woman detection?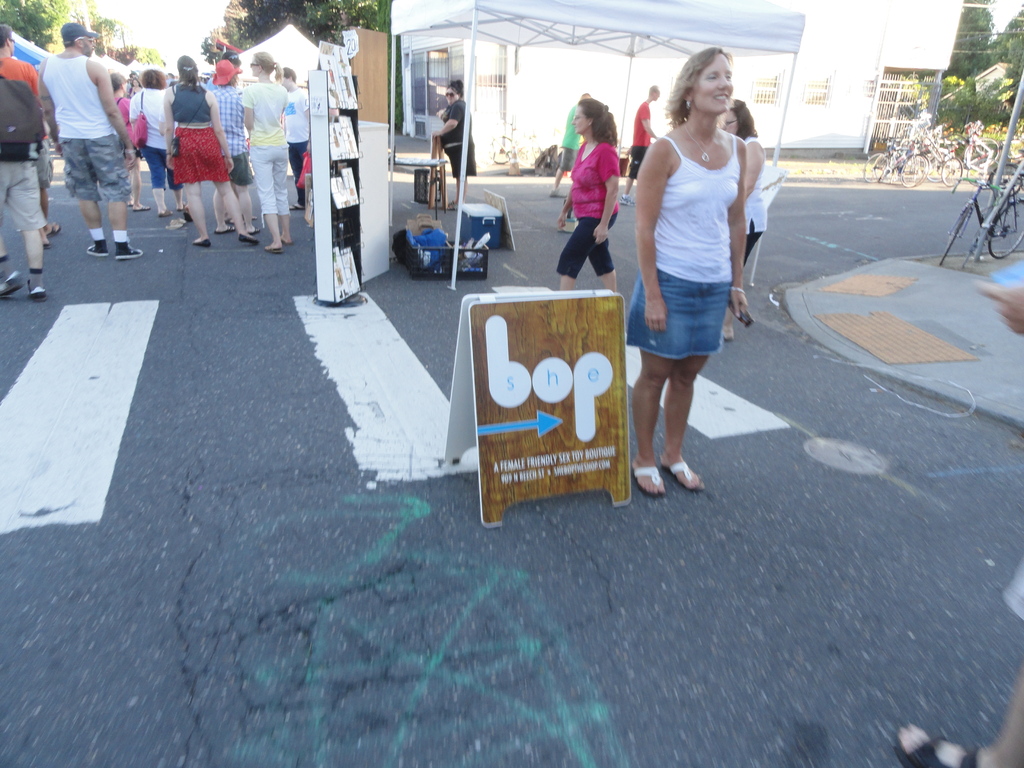
(left=166, top=56, right=265, bottom=249)
